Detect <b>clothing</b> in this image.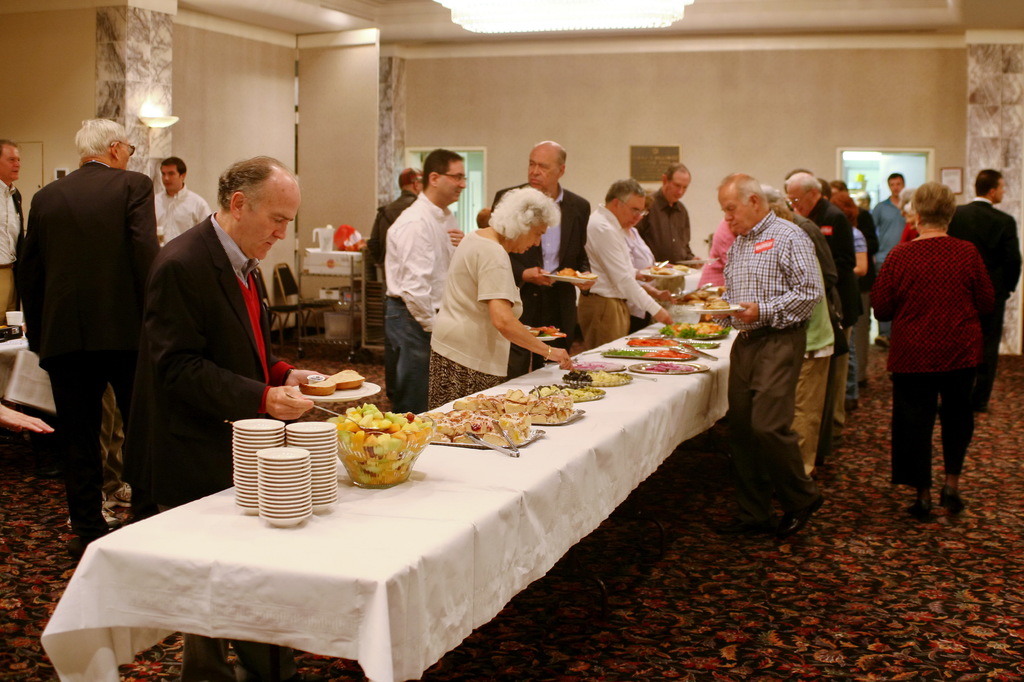
Detection: [484, 178, 601, 391].
